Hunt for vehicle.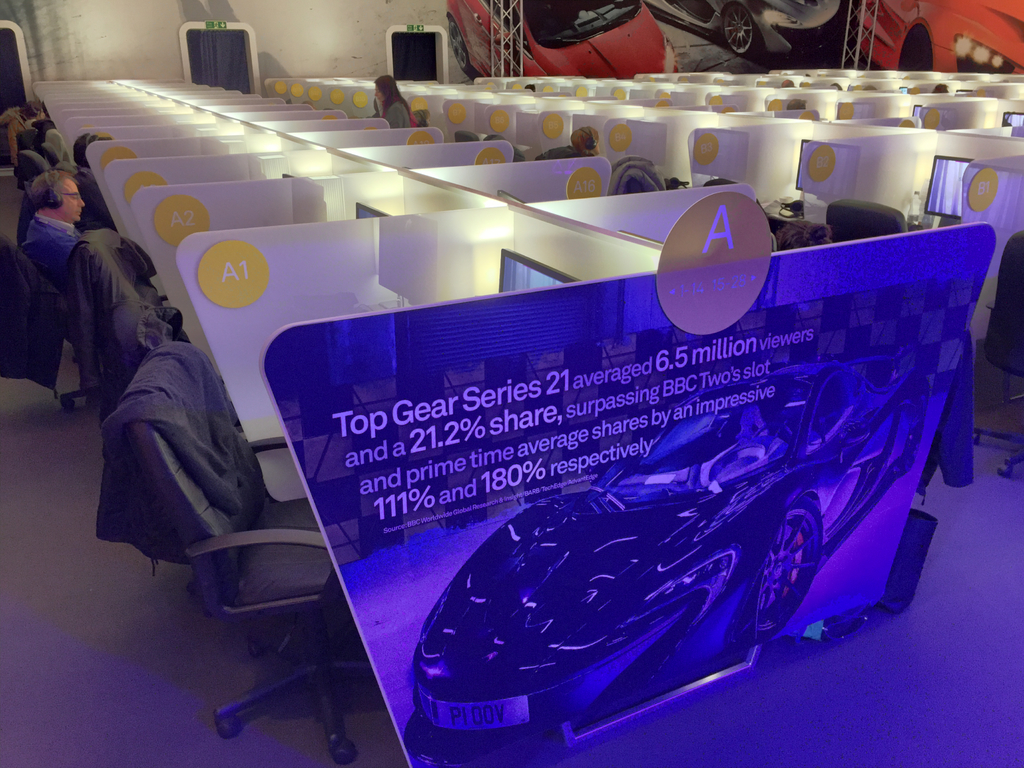
Hunted down at bbox(412, 339, 931, 744).
